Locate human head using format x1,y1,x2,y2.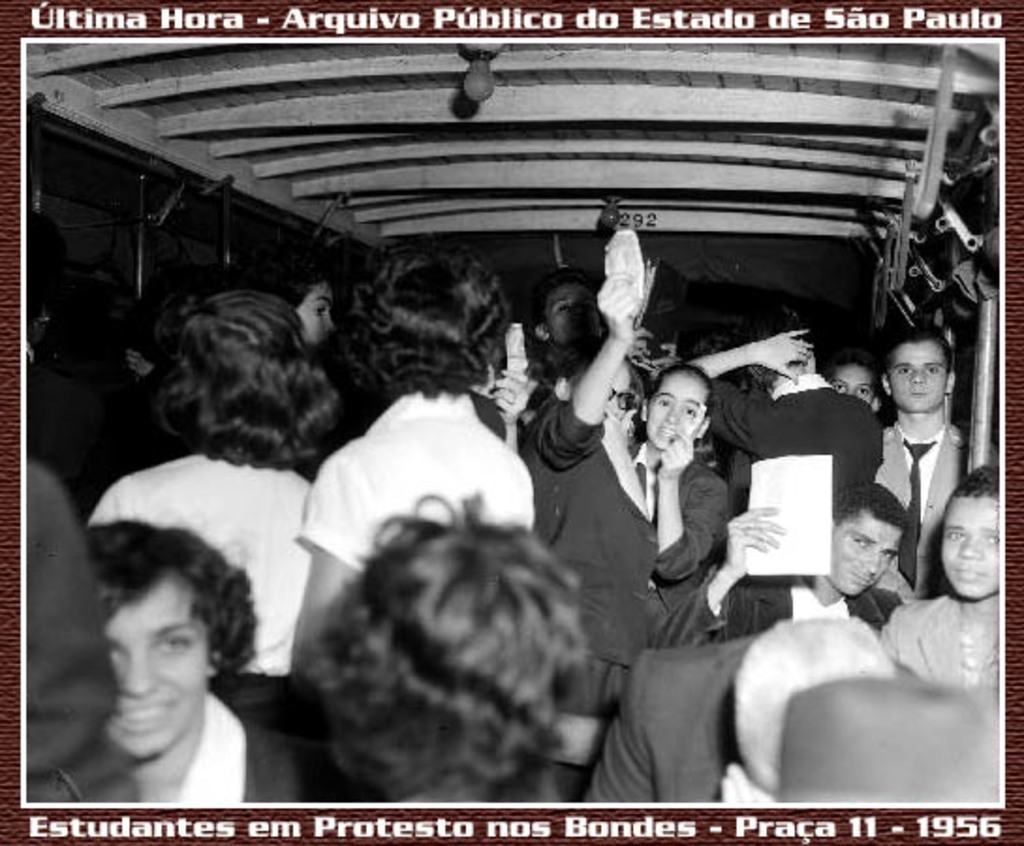
742,615,898,791.
